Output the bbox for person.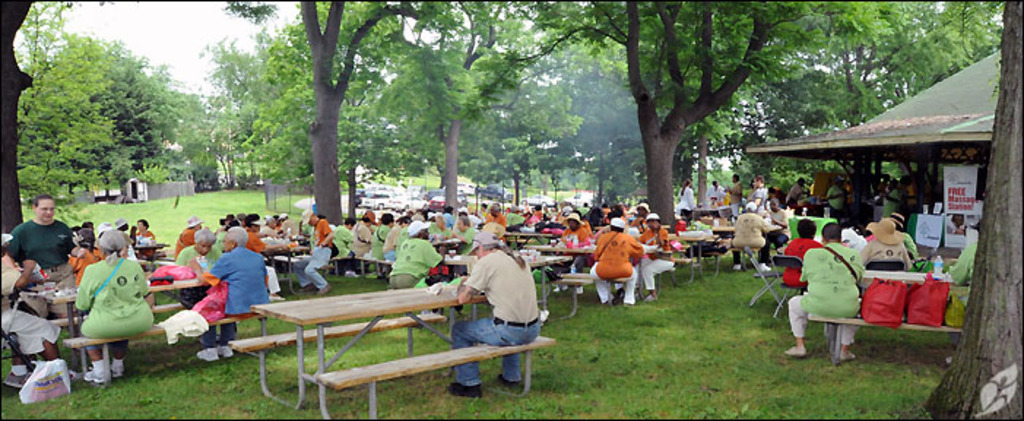
rect(944, 238, 976, 291).
